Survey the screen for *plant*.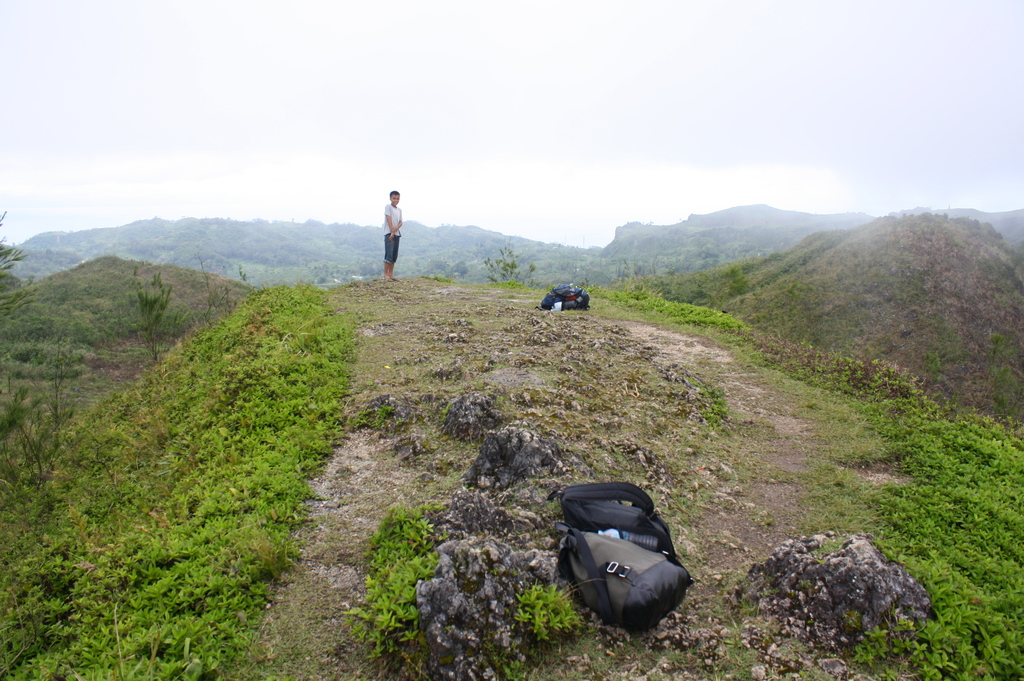
Survey found: <region>486, 237, 550, 294</region>.
